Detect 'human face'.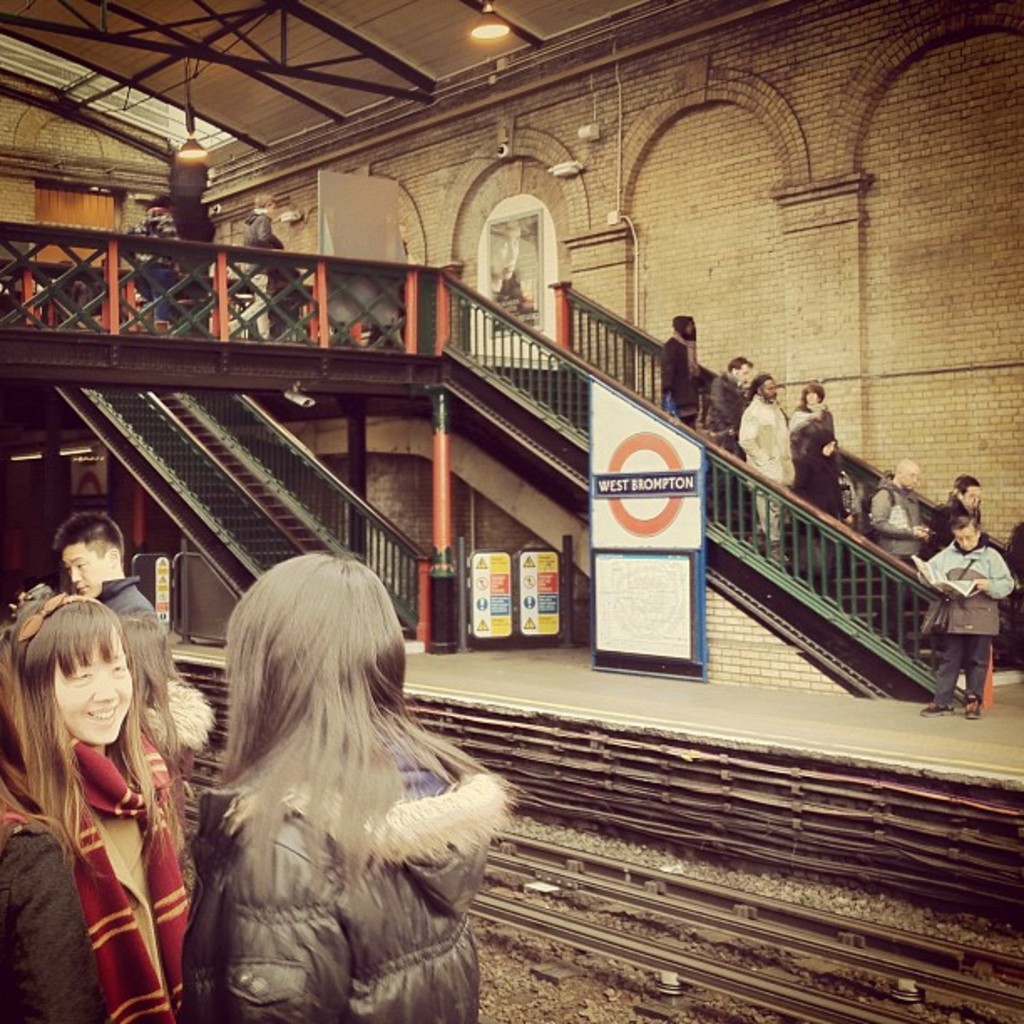
Detected at (52,641,134,743).
